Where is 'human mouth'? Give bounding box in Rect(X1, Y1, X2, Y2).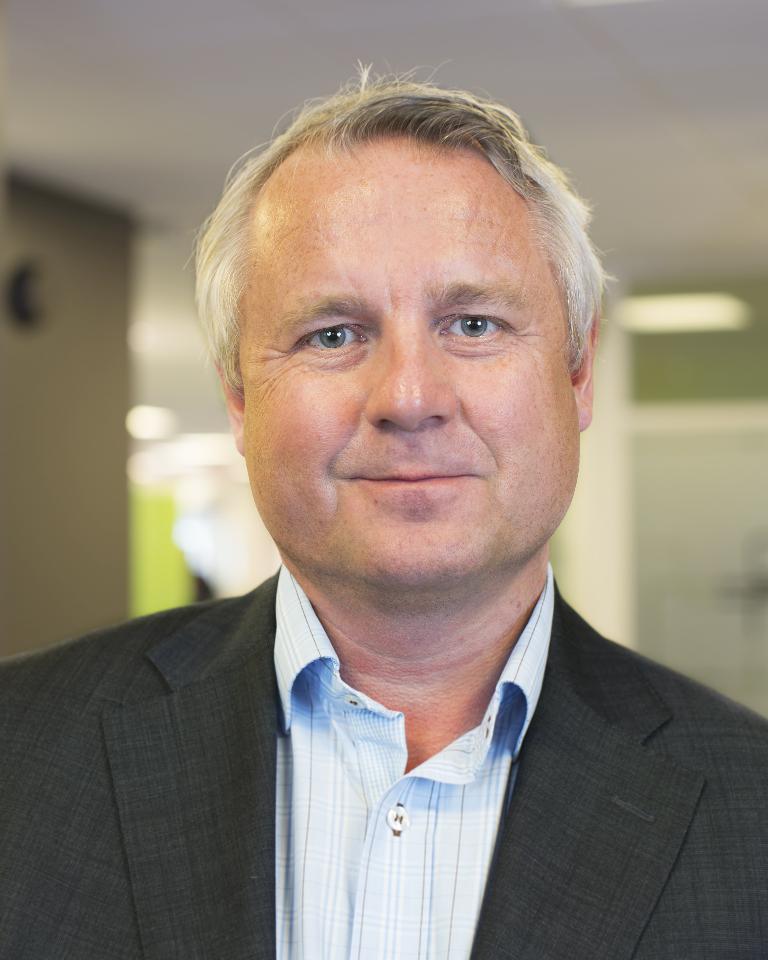
Rect(349, 470, 480, 488).
